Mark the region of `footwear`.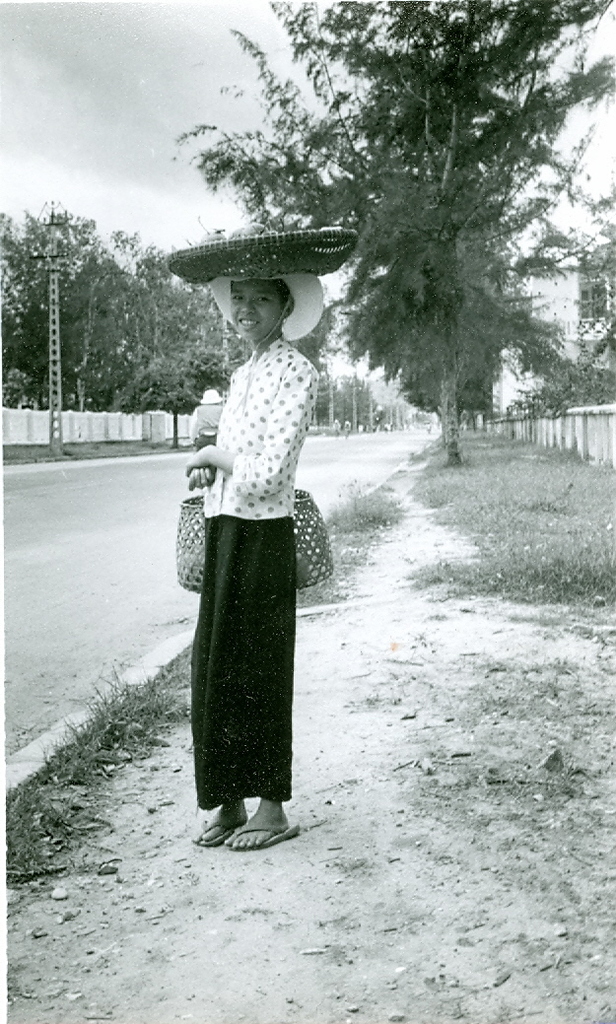
Region: <region>177, 817, 229, 851</region>.
